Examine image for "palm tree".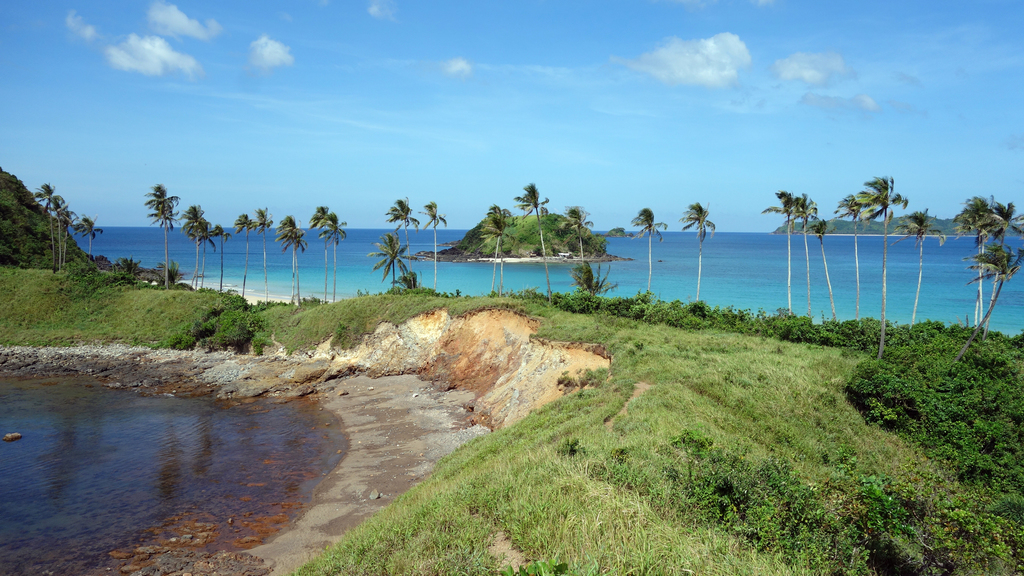
Examination result: BBox(854, 179, 906, 357).
